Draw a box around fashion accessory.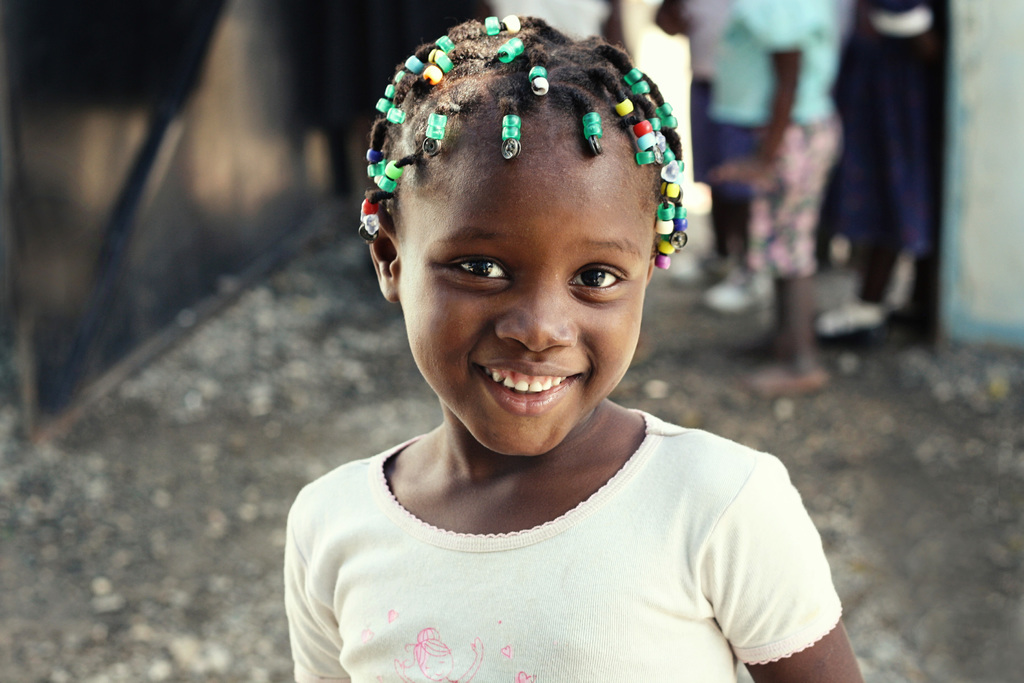
detection(639, 129, 659, 152).
